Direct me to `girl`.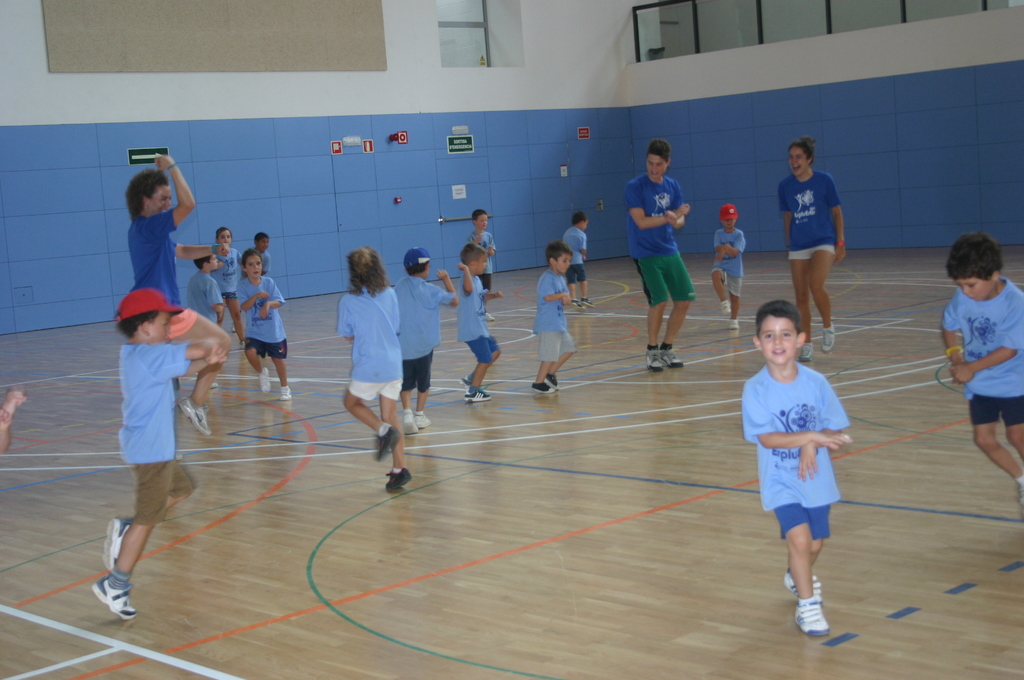
Direction: BBox(335, 245, 410, 504).
